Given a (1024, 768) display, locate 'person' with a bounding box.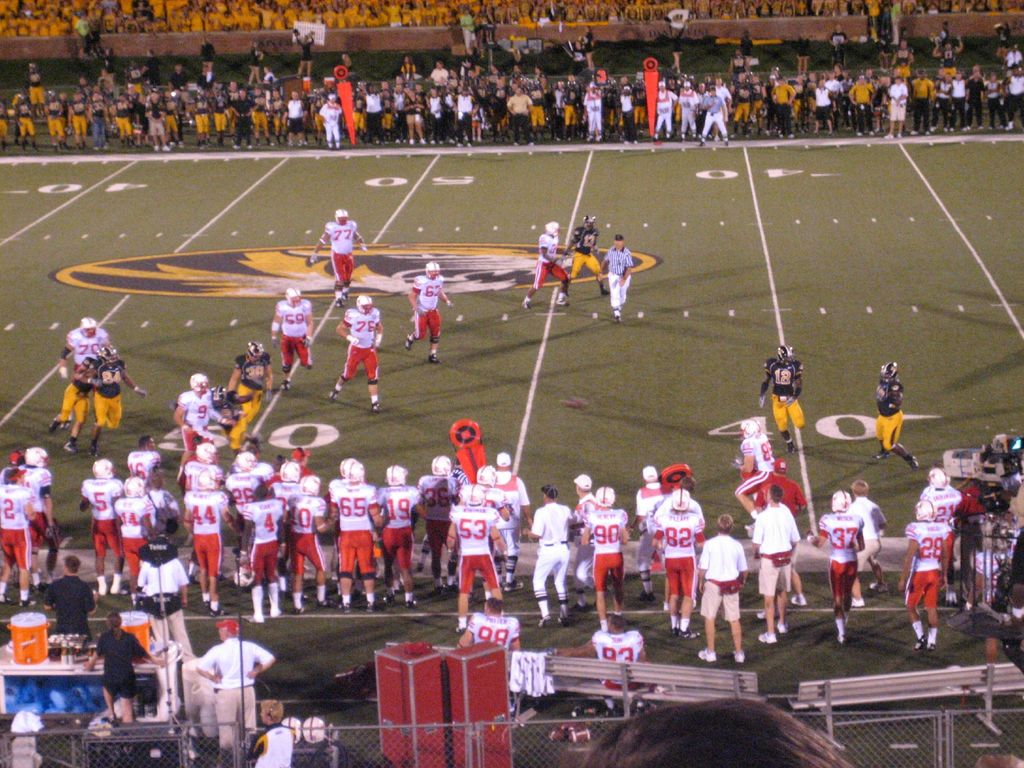
Located: box(999, 20, 1012, 52).
